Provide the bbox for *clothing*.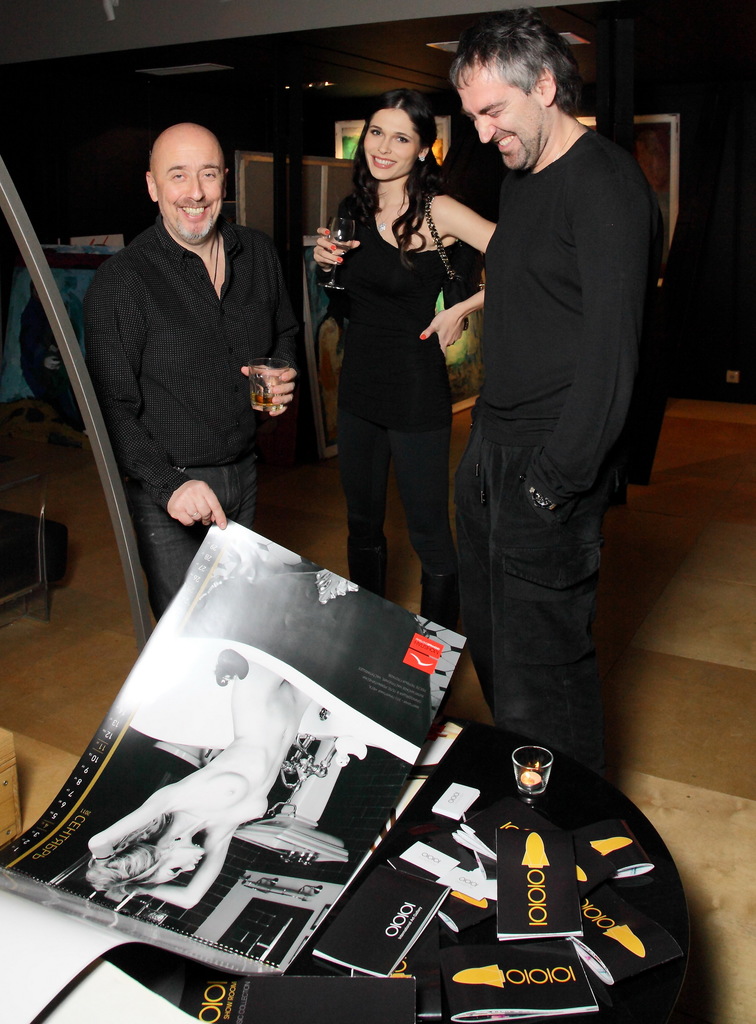
<box>312,146,468,538</box>.
